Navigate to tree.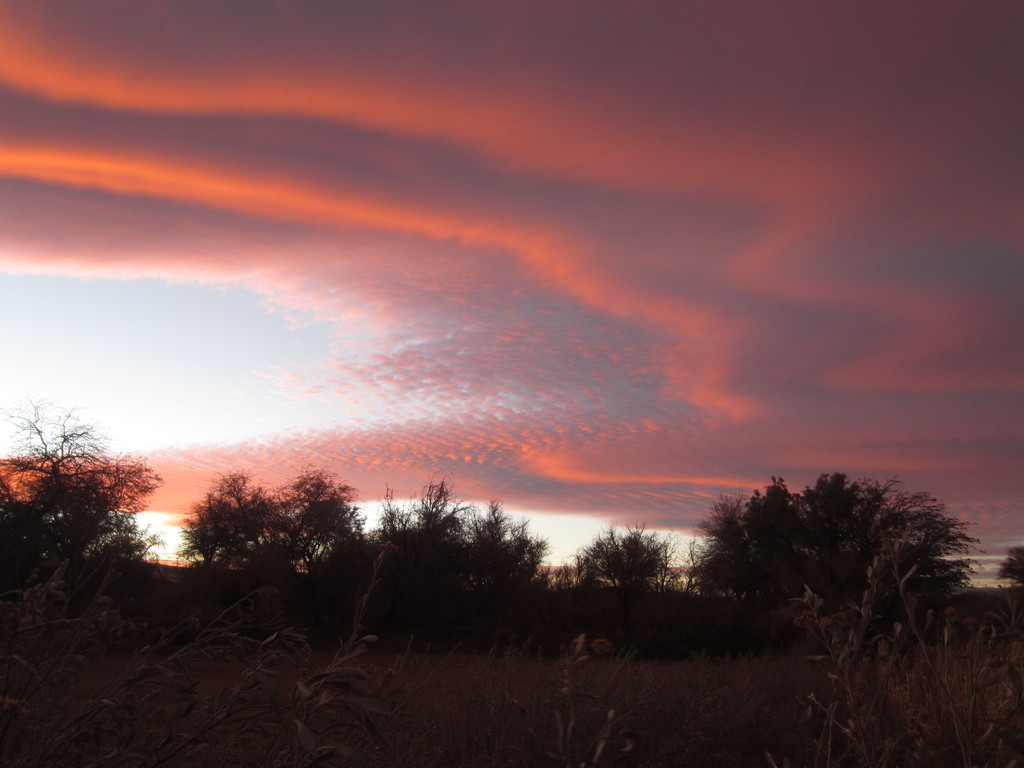
Navigation target: pyautogui.locateOnScreen(997, 537, 1023, 586).
